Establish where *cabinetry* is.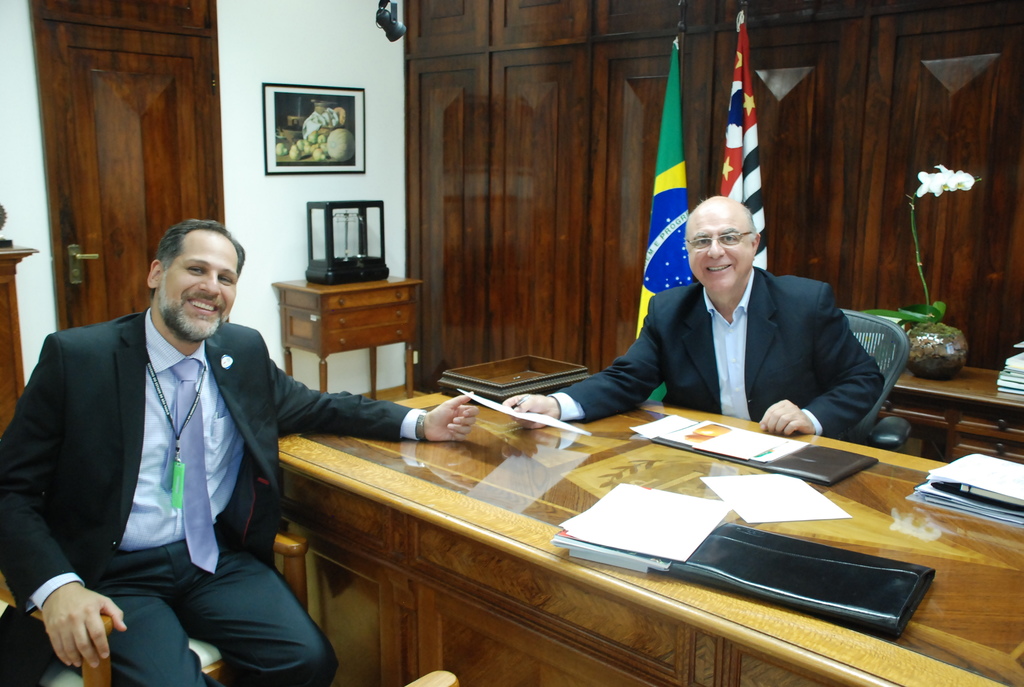
Established at bbox=[840, 0, 1023, 2].
